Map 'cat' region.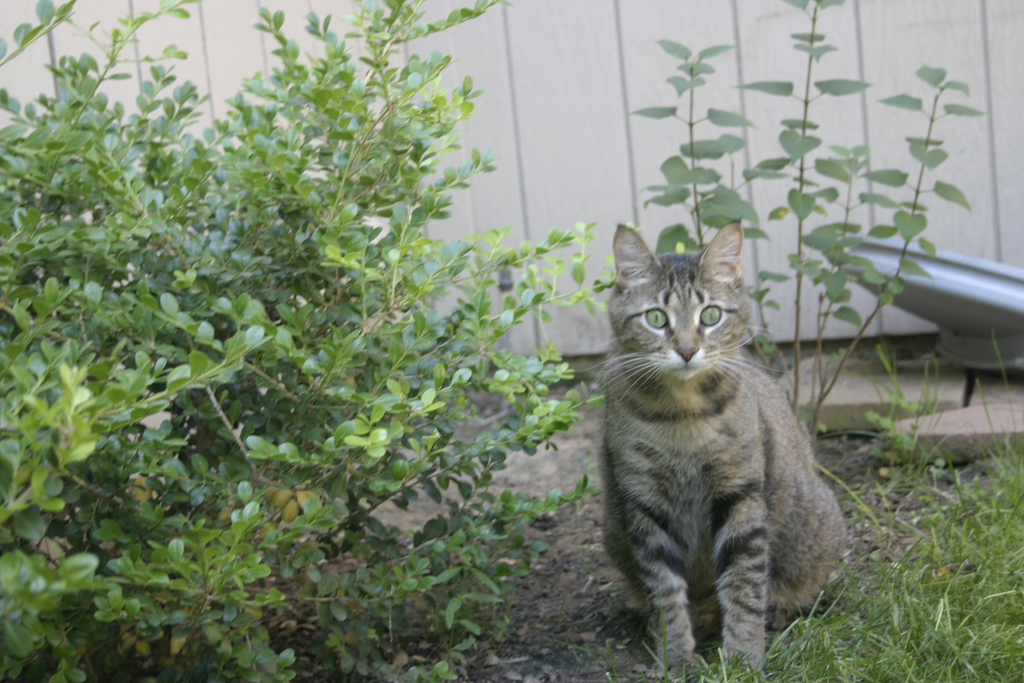
Mapped to [left=590, top=216, right=851, bottom=680].
